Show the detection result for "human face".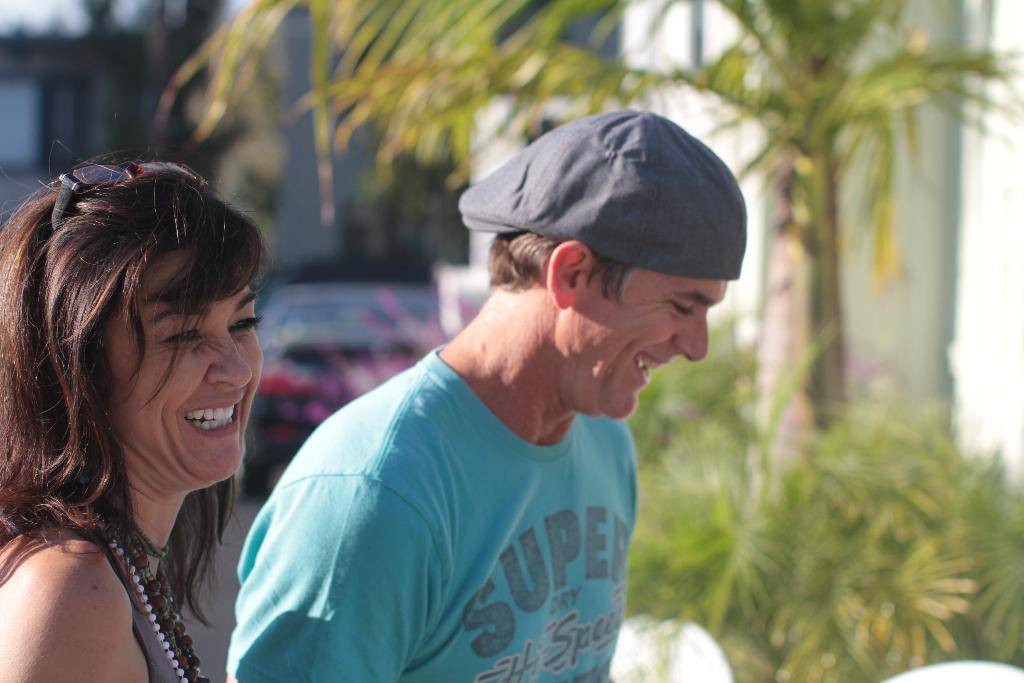
(561, 270, 724, 419).
